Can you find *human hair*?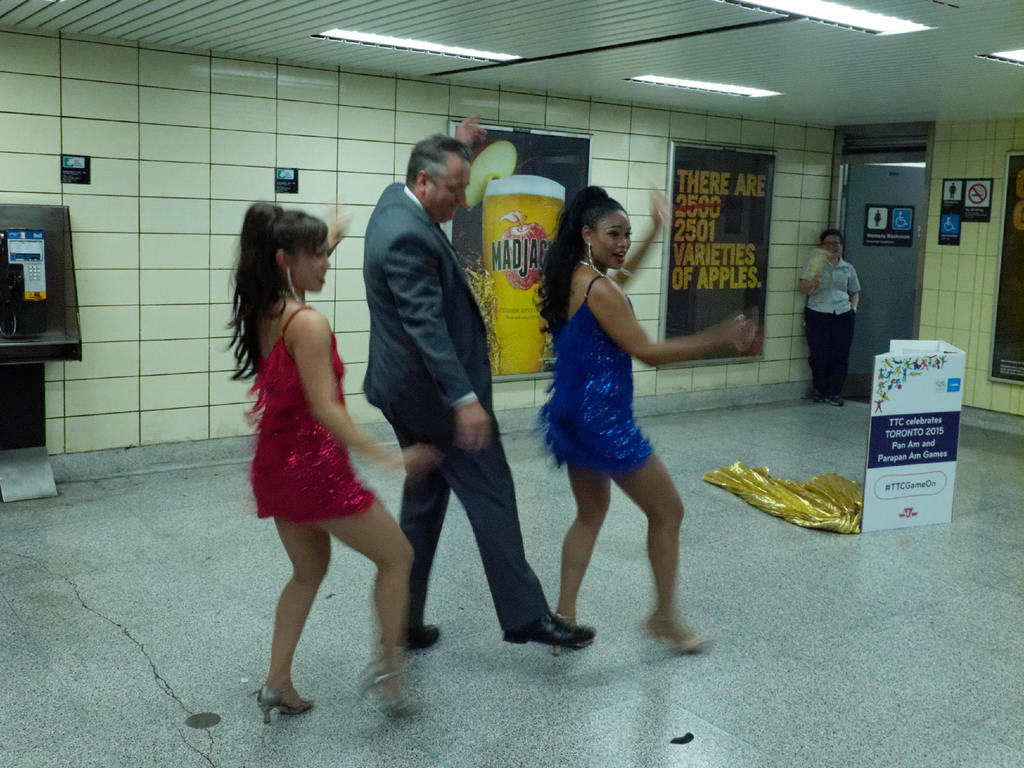
Yes, bounding box: x1=531, y1=184, x2=628, y2=338.
